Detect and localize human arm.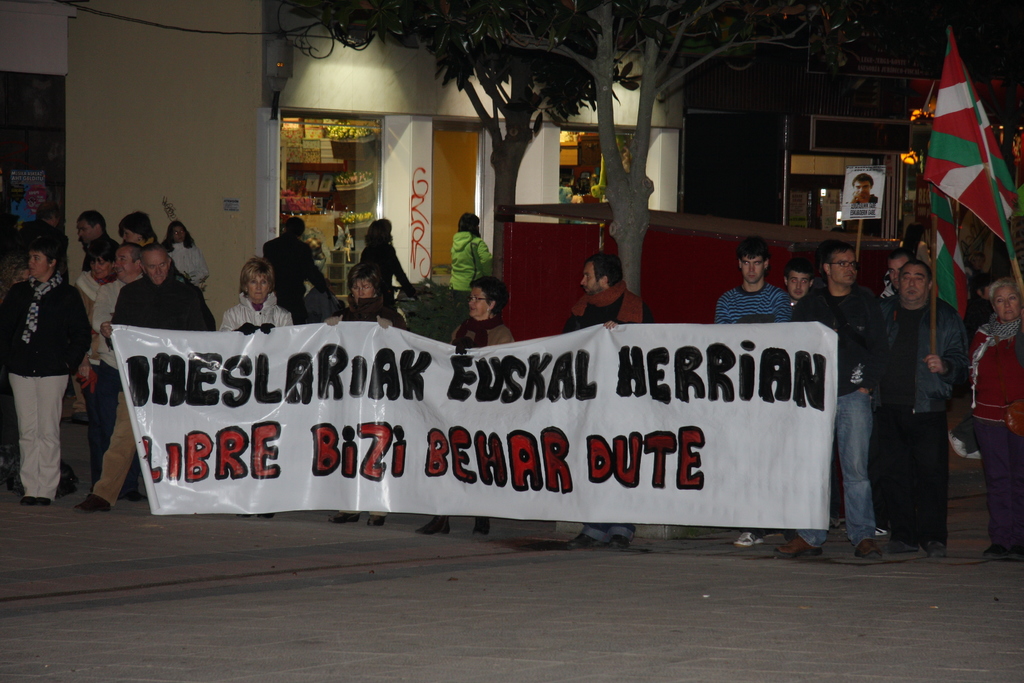
Localized at bbox=[390, 244, 415, 305].
